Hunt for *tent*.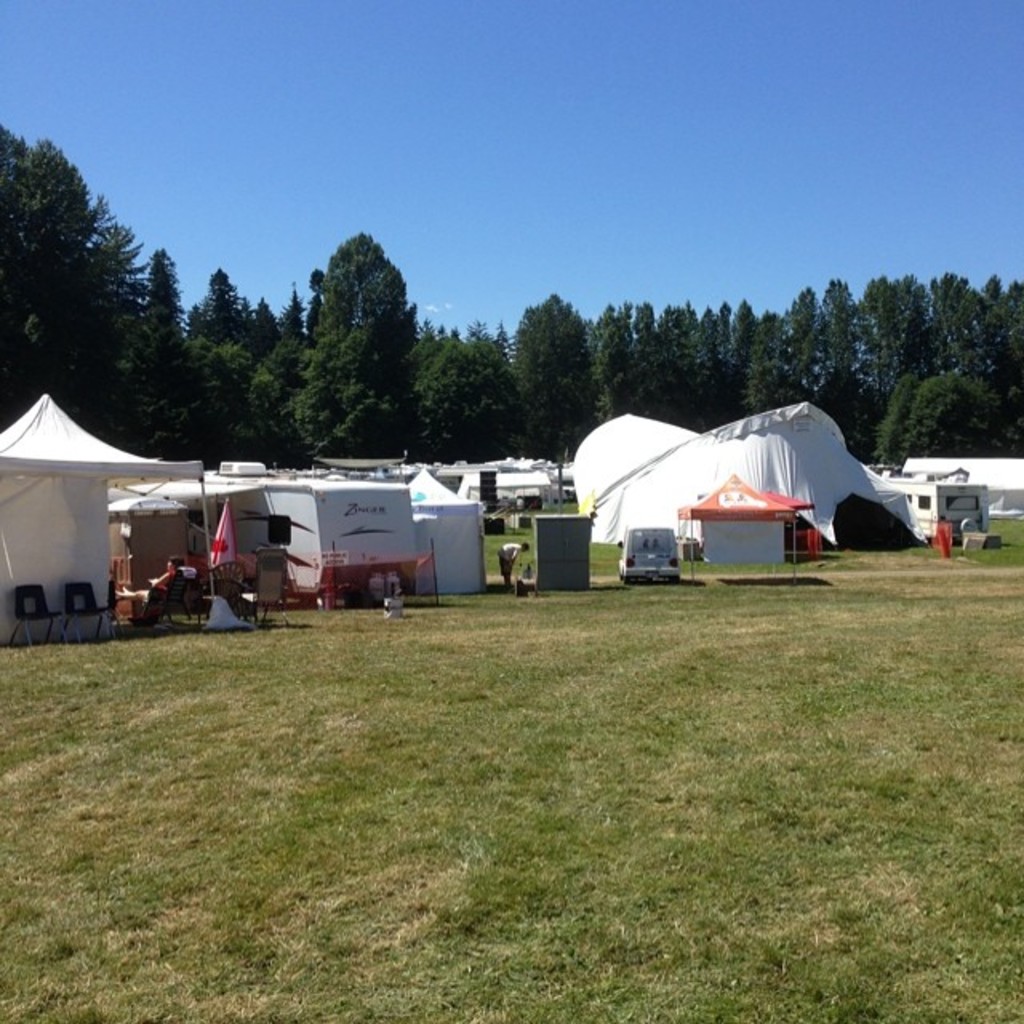
Hunted down at pyautogui.locateOnScreen(390, 467, 493, 584).
